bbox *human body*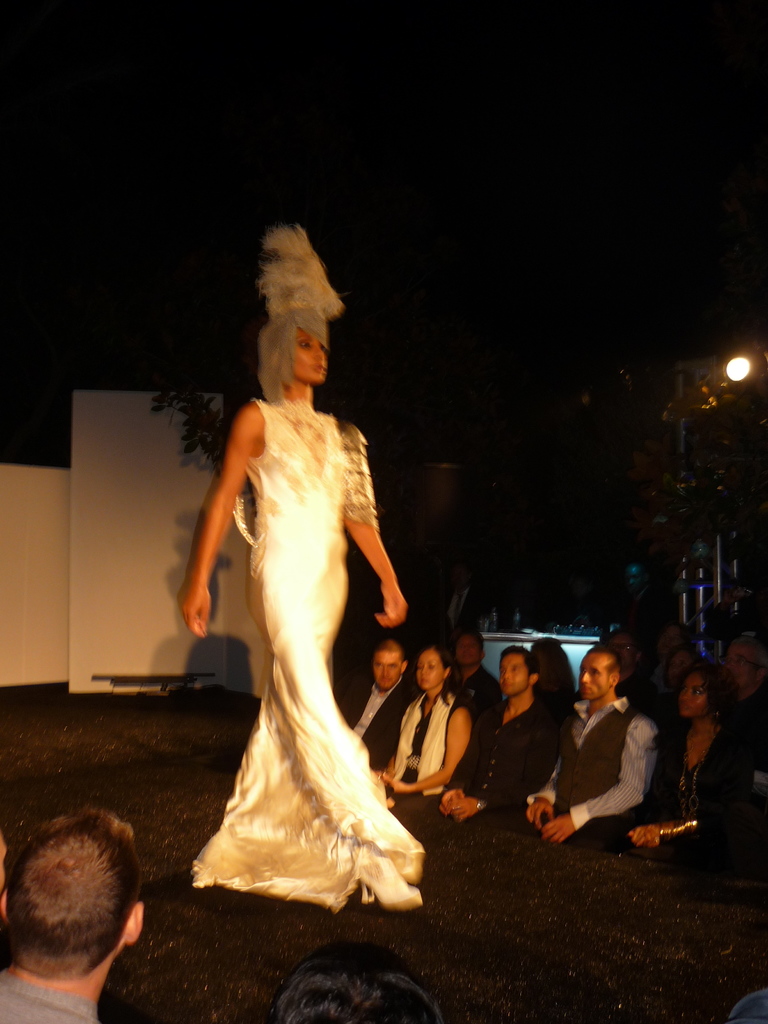
box=[450, 693, 563, 819]
